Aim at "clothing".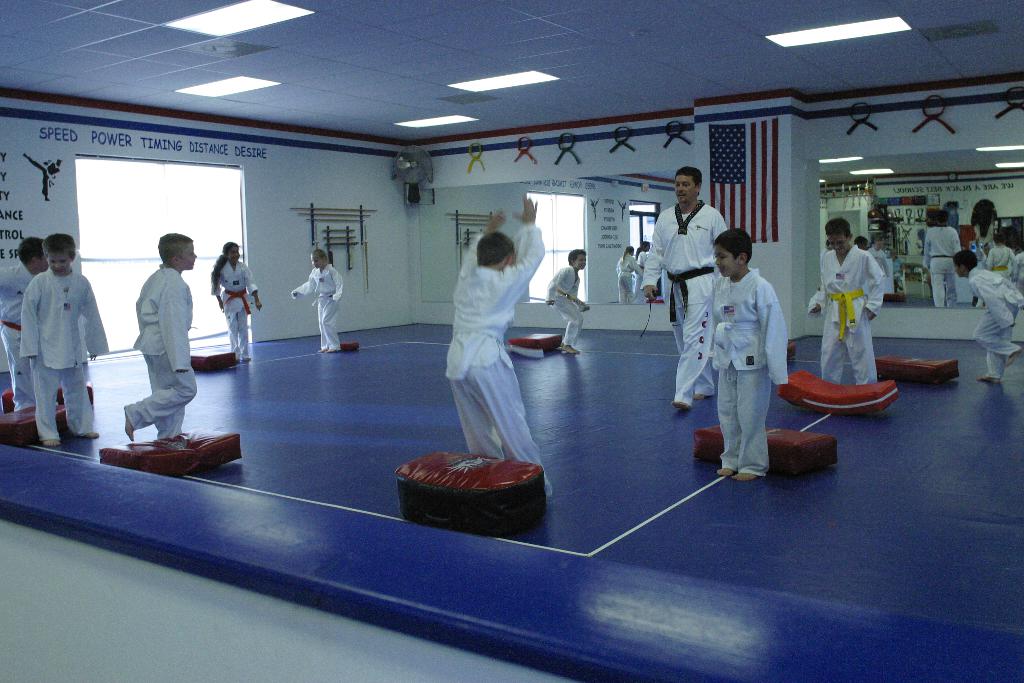
Aimed at 541 265 582 342.
